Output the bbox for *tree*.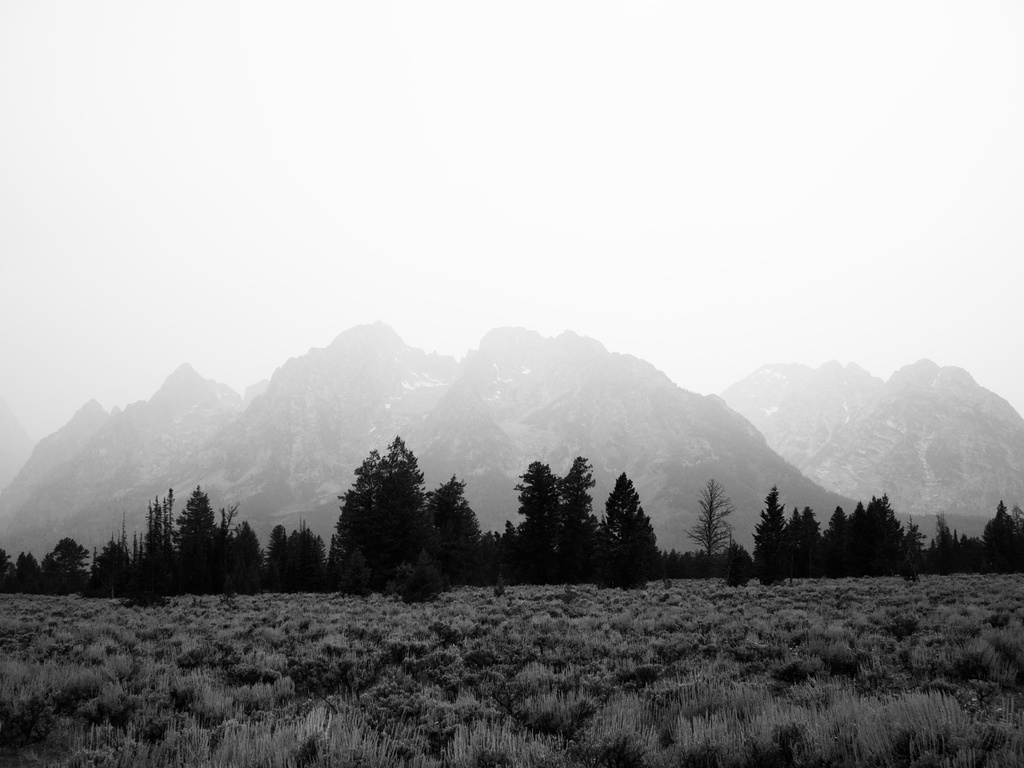
0/545/44/597.
